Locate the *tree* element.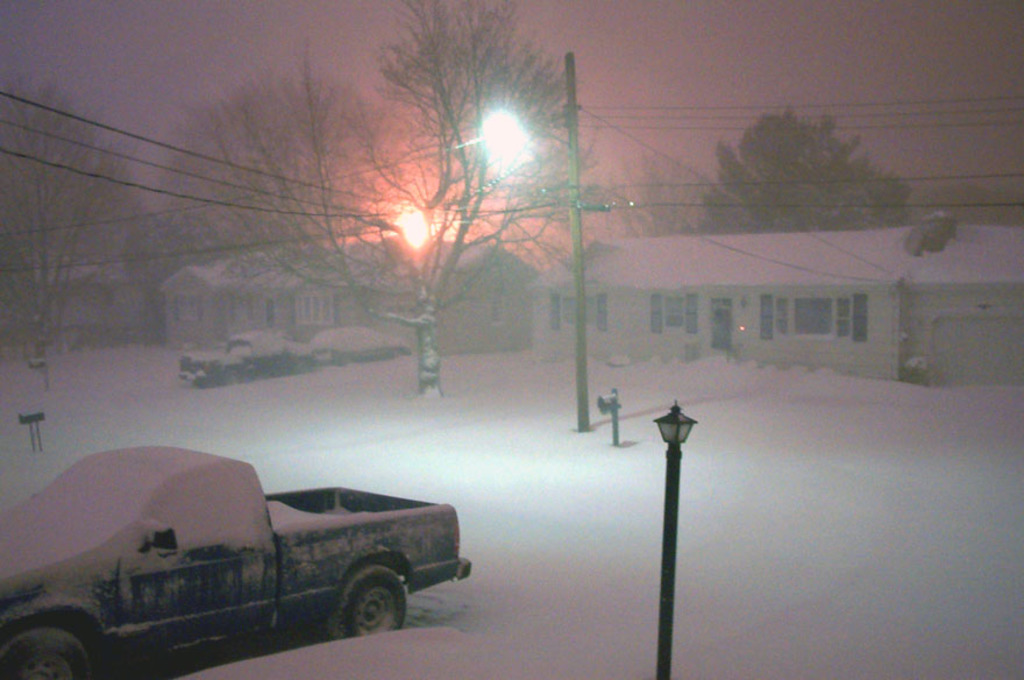
Element bbox: 685/99/917/235.
